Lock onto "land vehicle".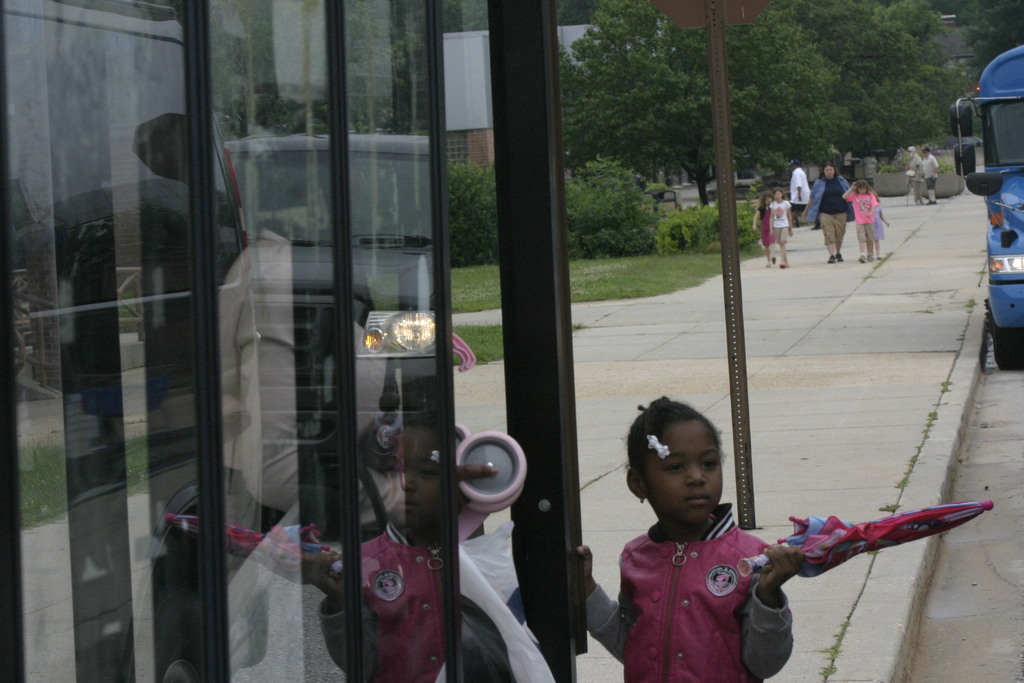
Locked: (left=947, top=41, right=1023, bottom=372).
